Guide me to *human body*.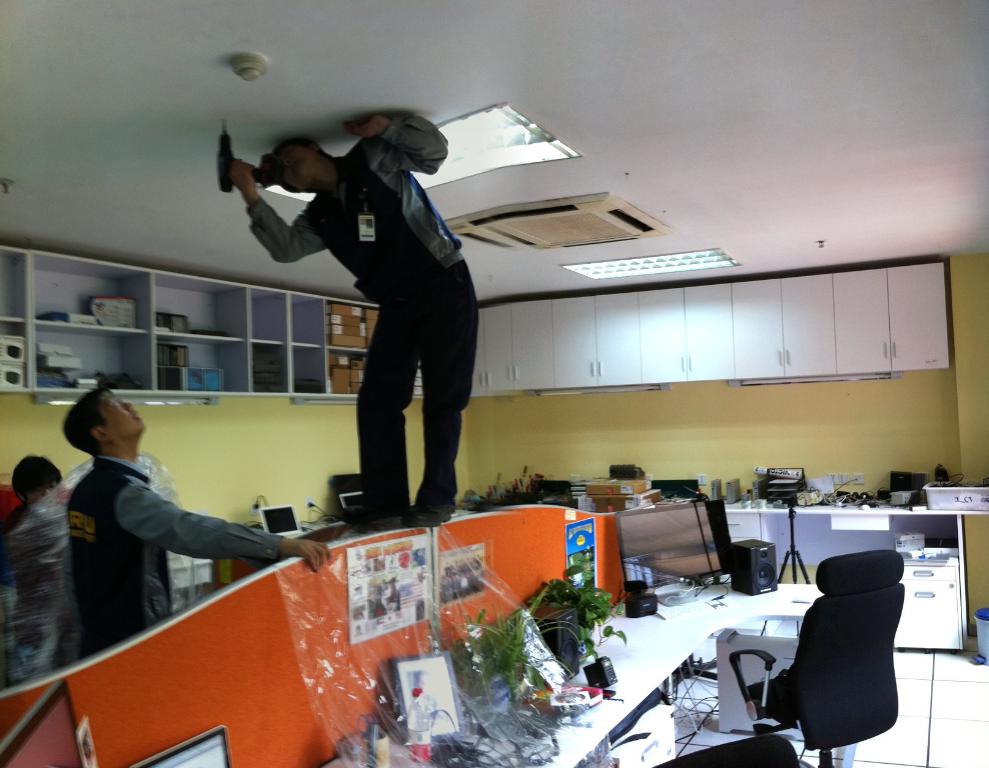
Guidance: {"x1": 61, "y1": 388, "x2": 333, "y2": 660}.
